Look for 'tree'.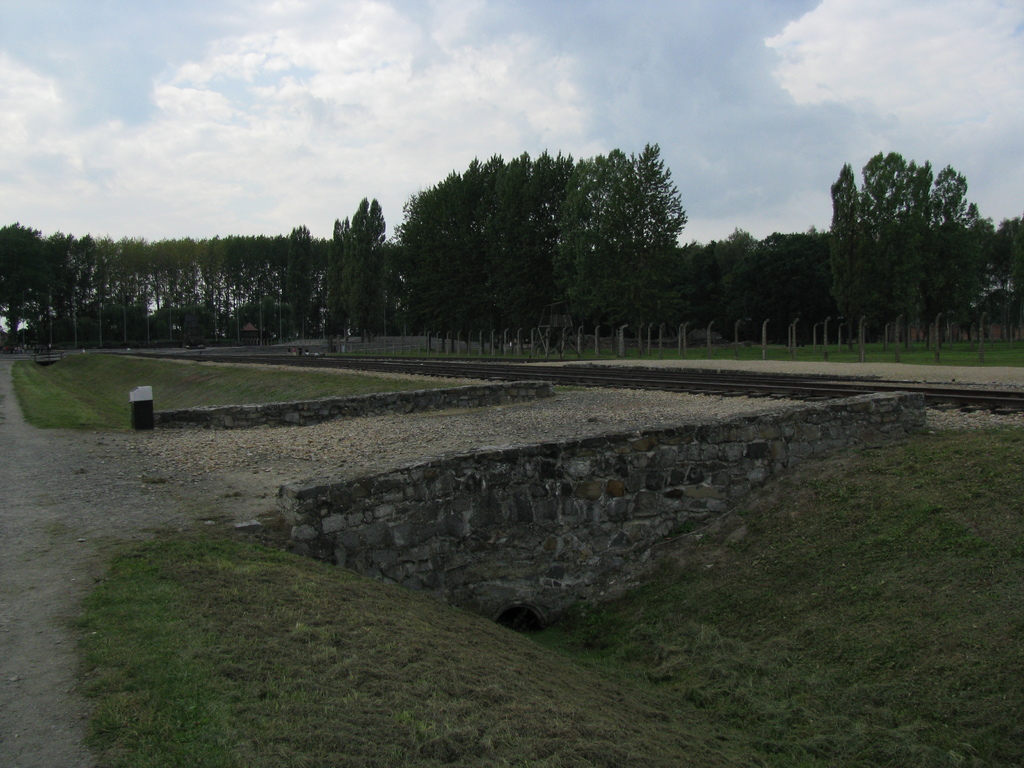
Found: locate(860, 153, 911, 259).
